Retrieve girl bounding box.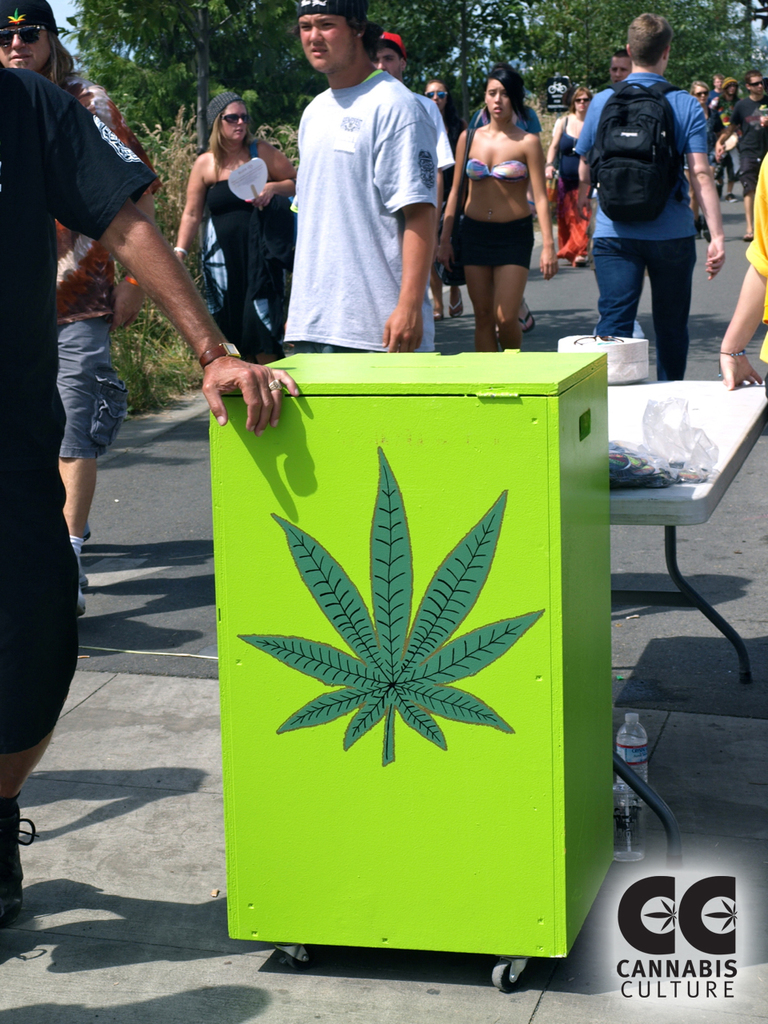
Bounding box: box(143, 85, 322, 370).
